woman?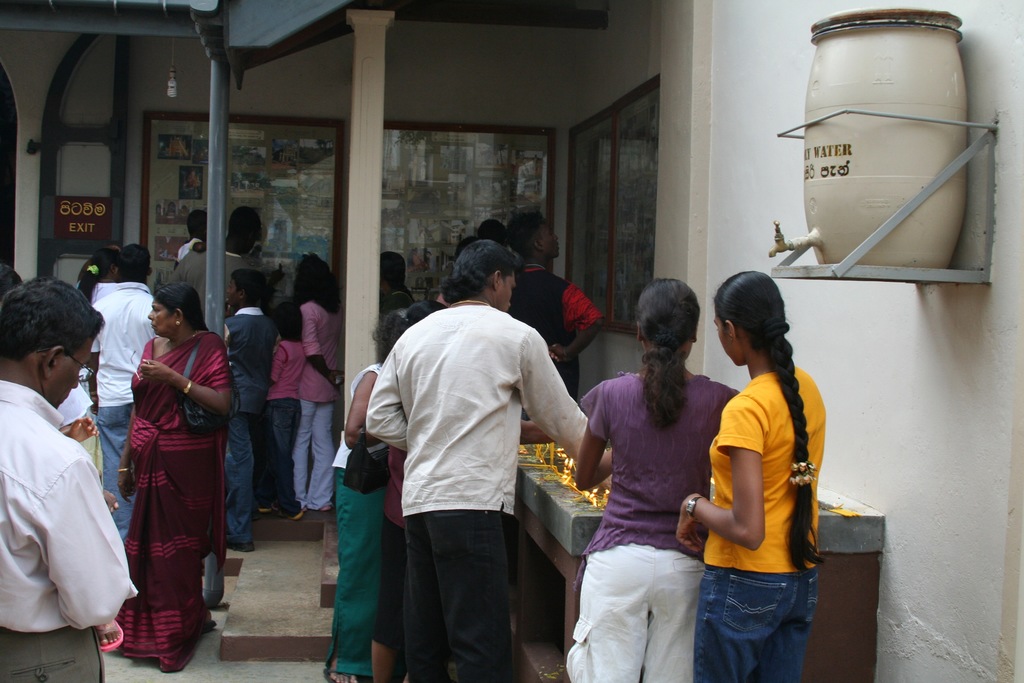
[x1=100, y1=279, x2=237, y2=671]
